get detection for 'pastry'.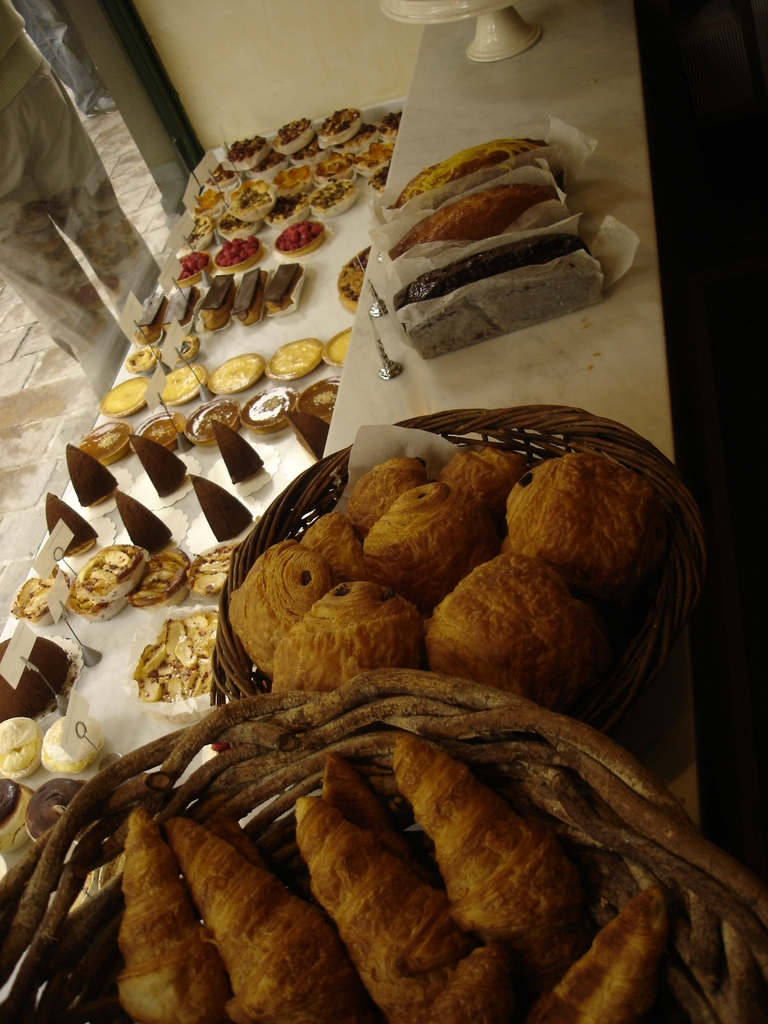
Detection: bbox=(200, 276, 234, 326).
